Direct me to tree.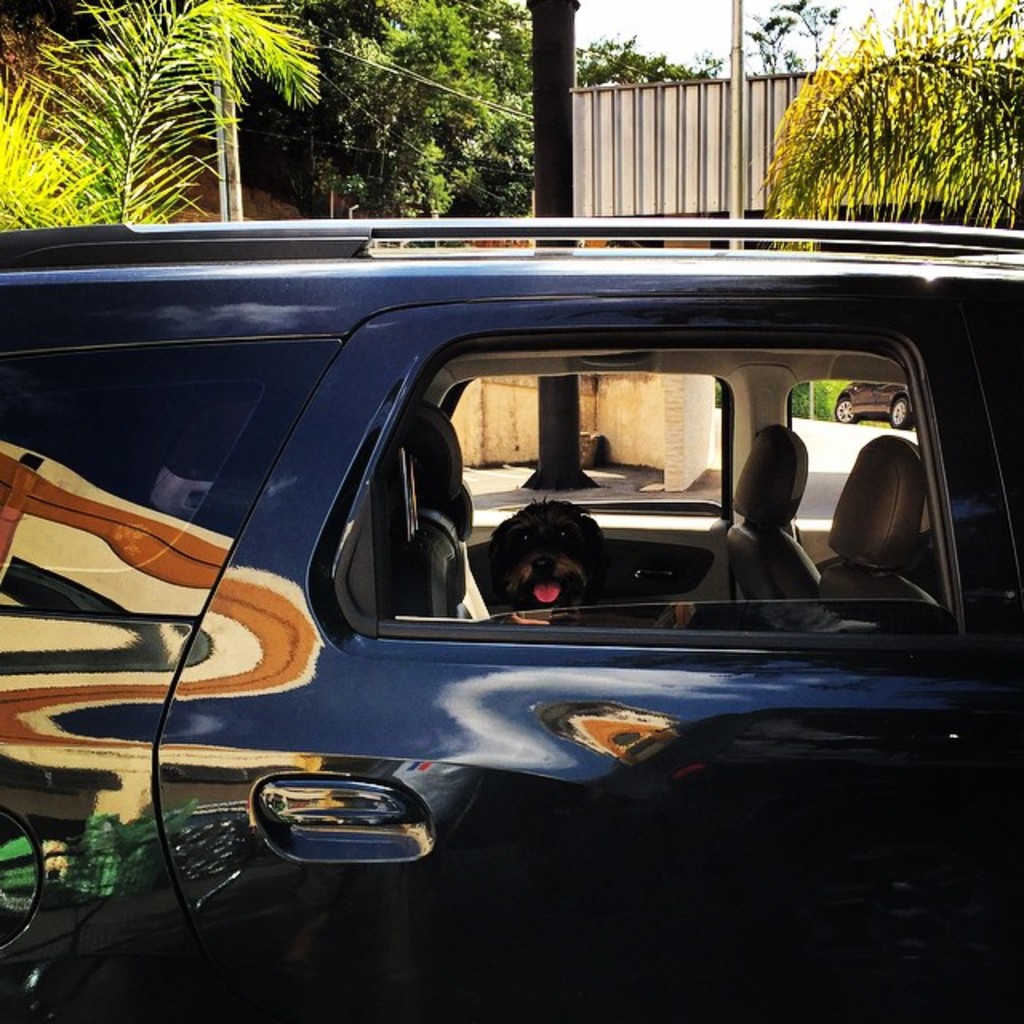
Direction: 301,0,566,214.
